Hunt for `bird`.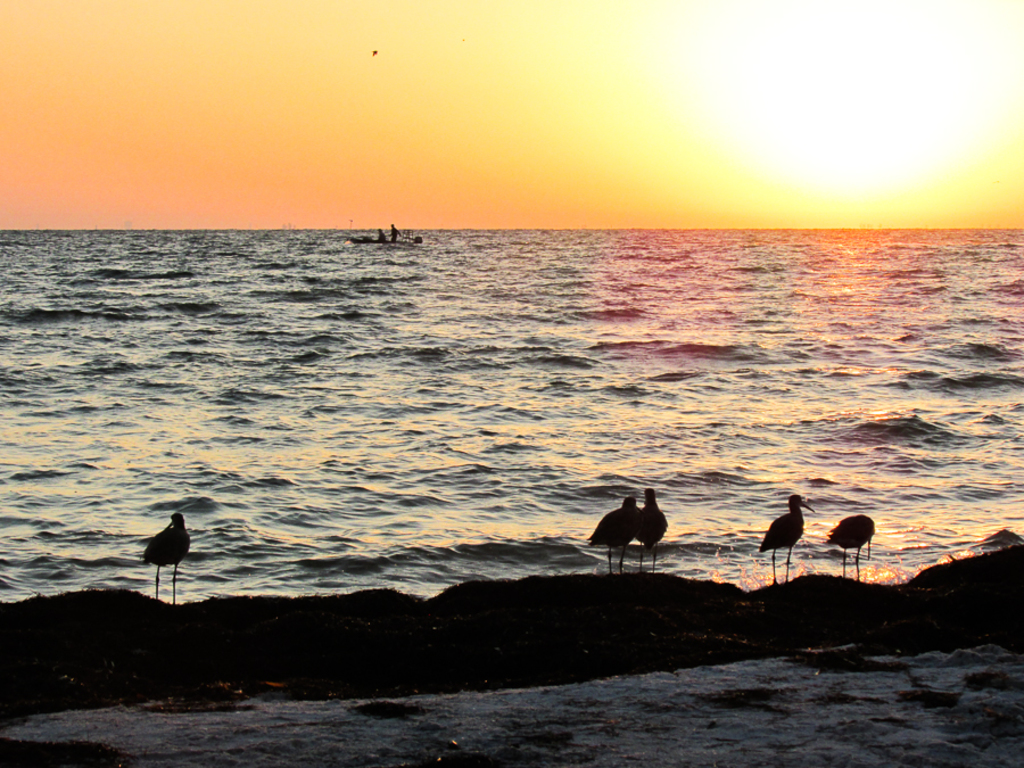
Hunted down at <box>585,496,636,570</box>.
